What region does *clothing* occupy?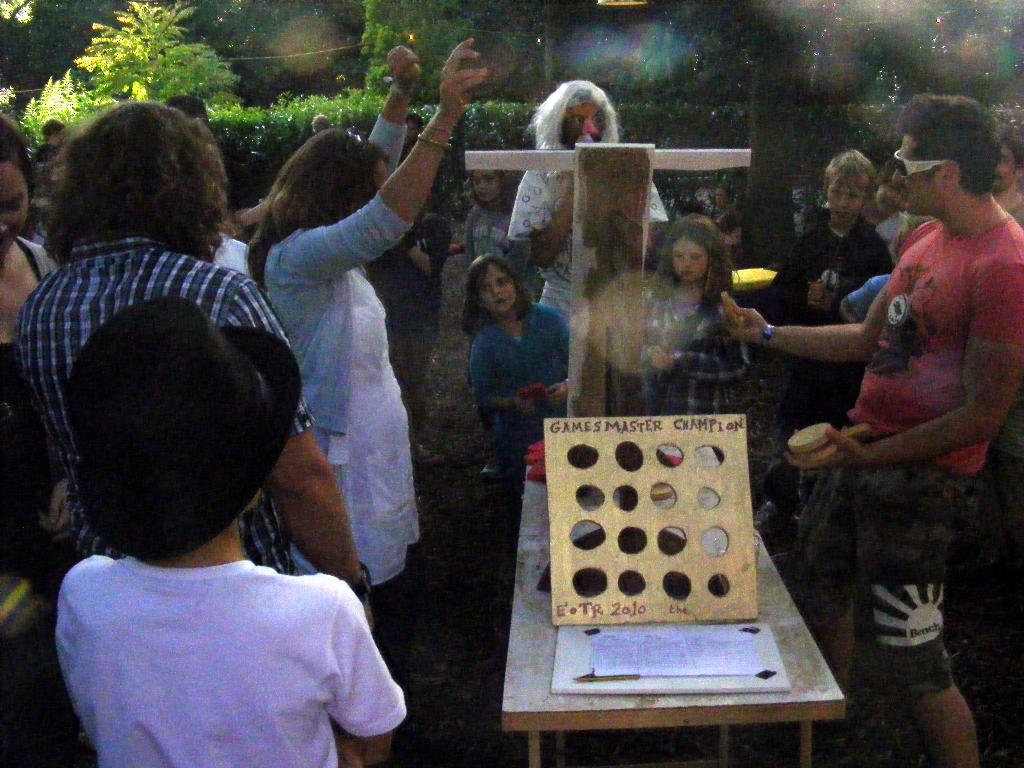
region(464, 301, 568, 477).
